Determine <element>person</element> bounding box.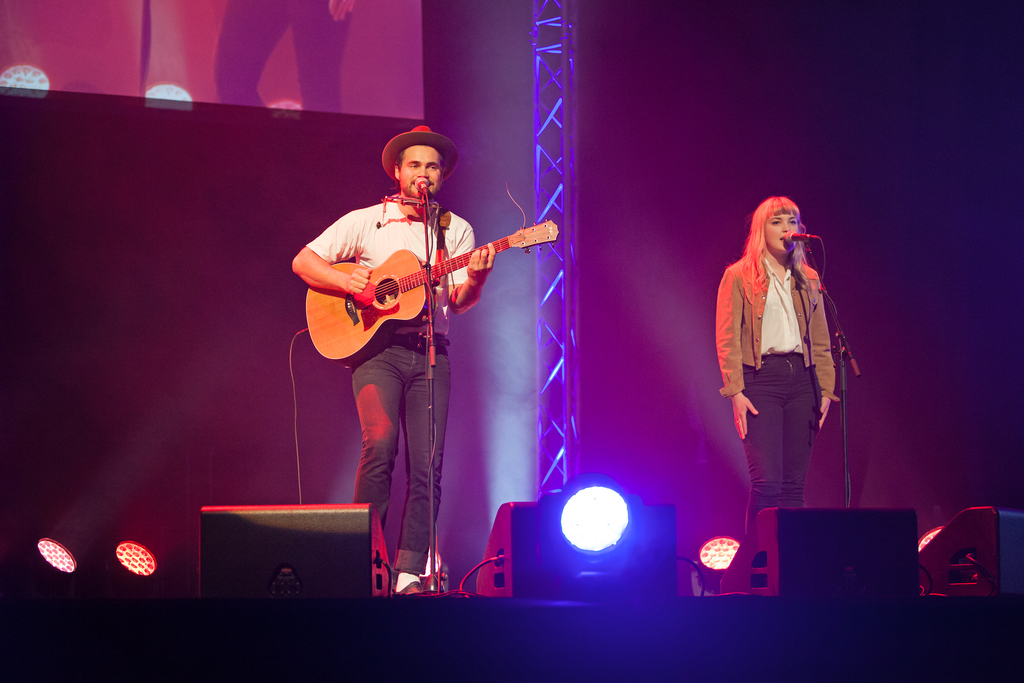
Determined: detection(714, 195, 844, 602).
